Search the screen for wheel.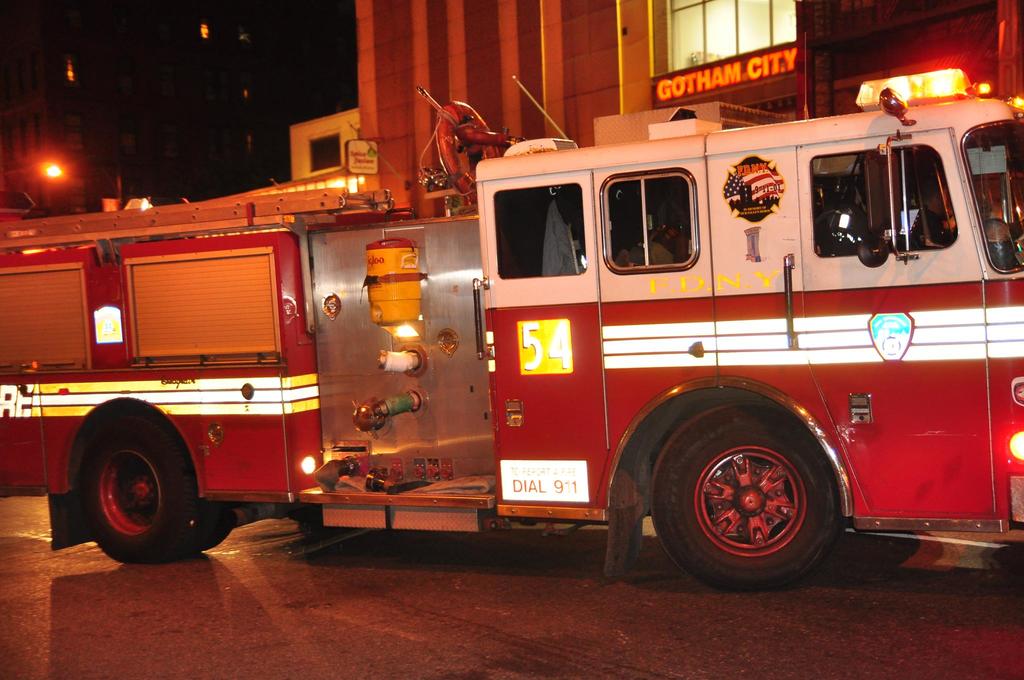
Found at {"x1": 652, "y1": 412, "x2": 860, "y2": 579}.
